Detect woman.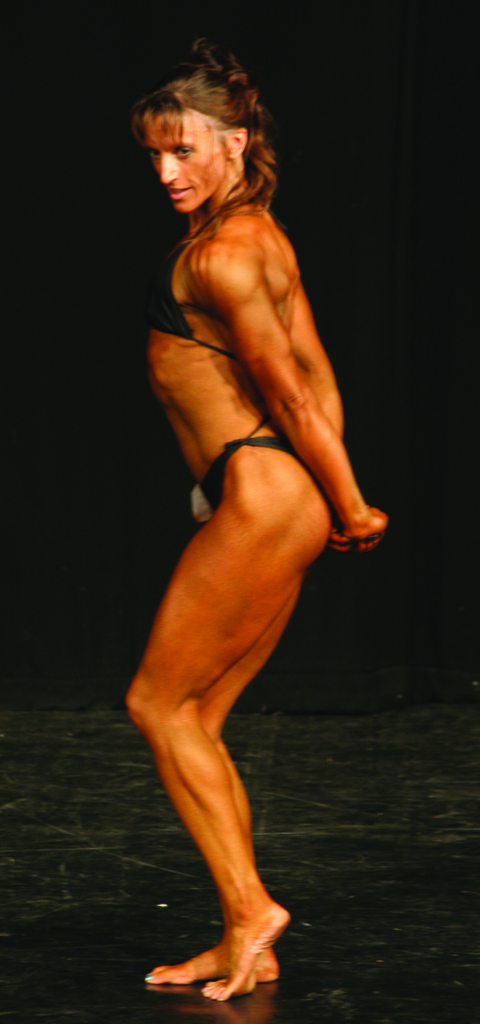
Detected at (106,45,381,1021).
